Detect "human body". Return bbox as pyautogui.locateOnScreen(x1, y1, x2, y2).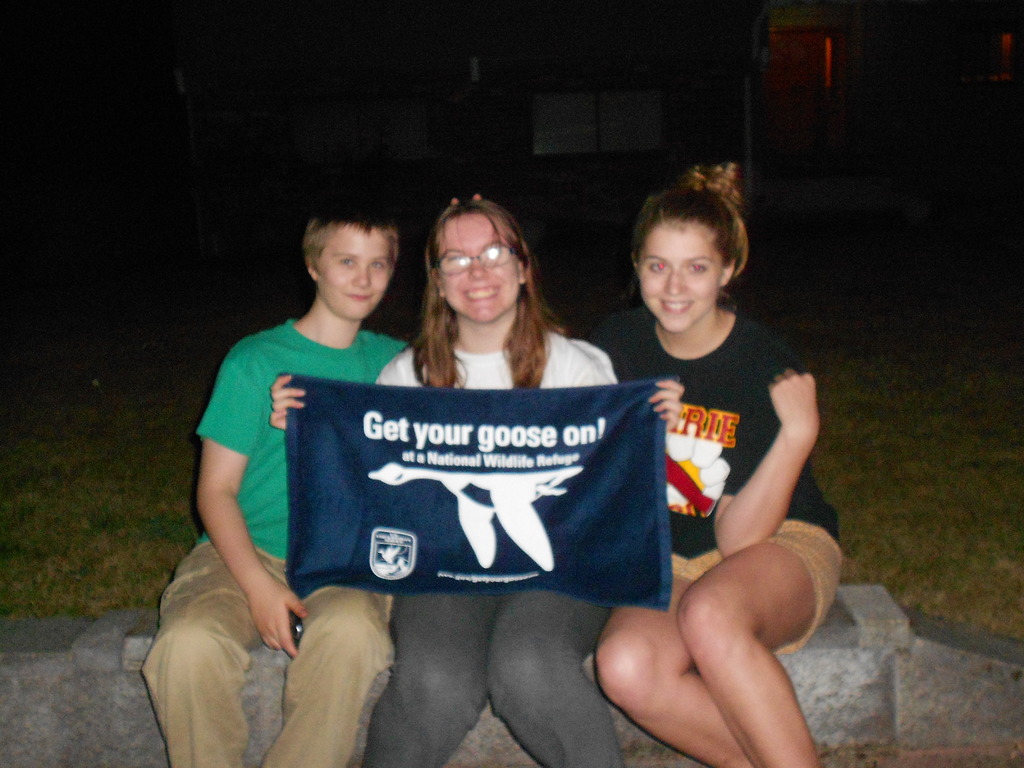
pyautogui.locateOnScreen(145, 193, 395, 767).
